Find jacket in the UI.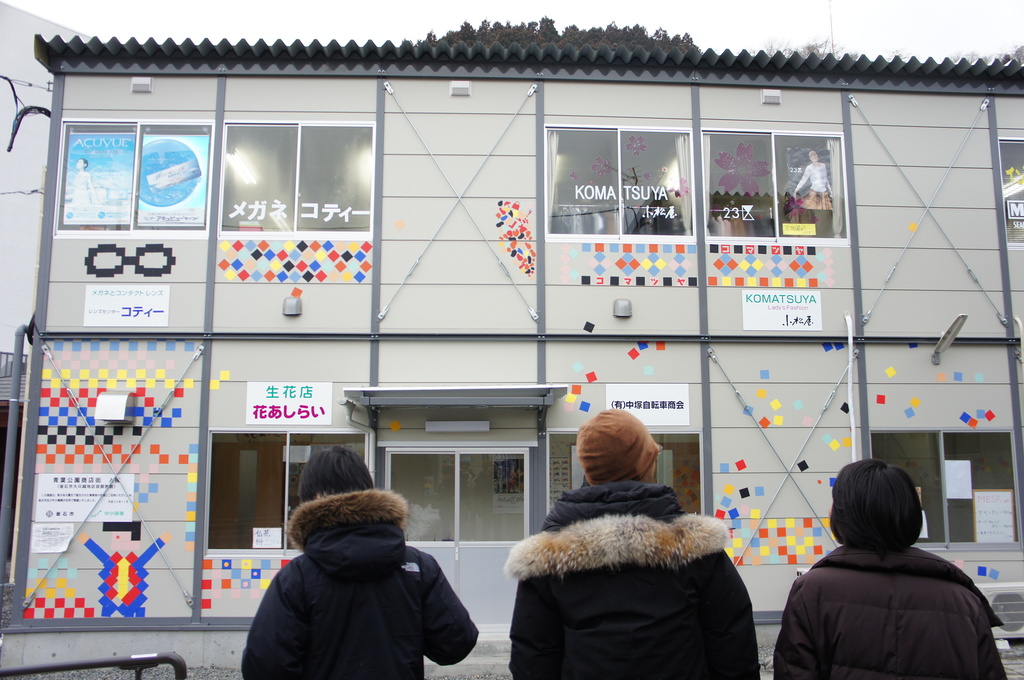
UI element at box=[225, 496, 468, 679].
